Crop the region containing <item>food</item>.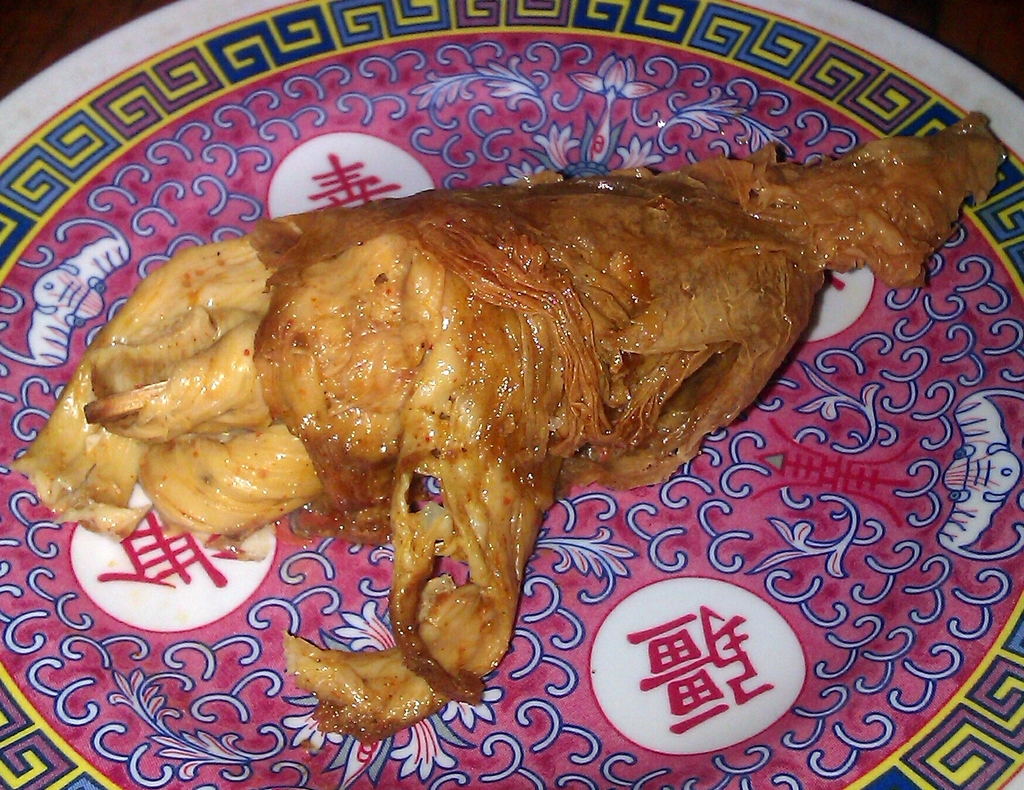
Crop region: box(12, 155, 1004, 739).
